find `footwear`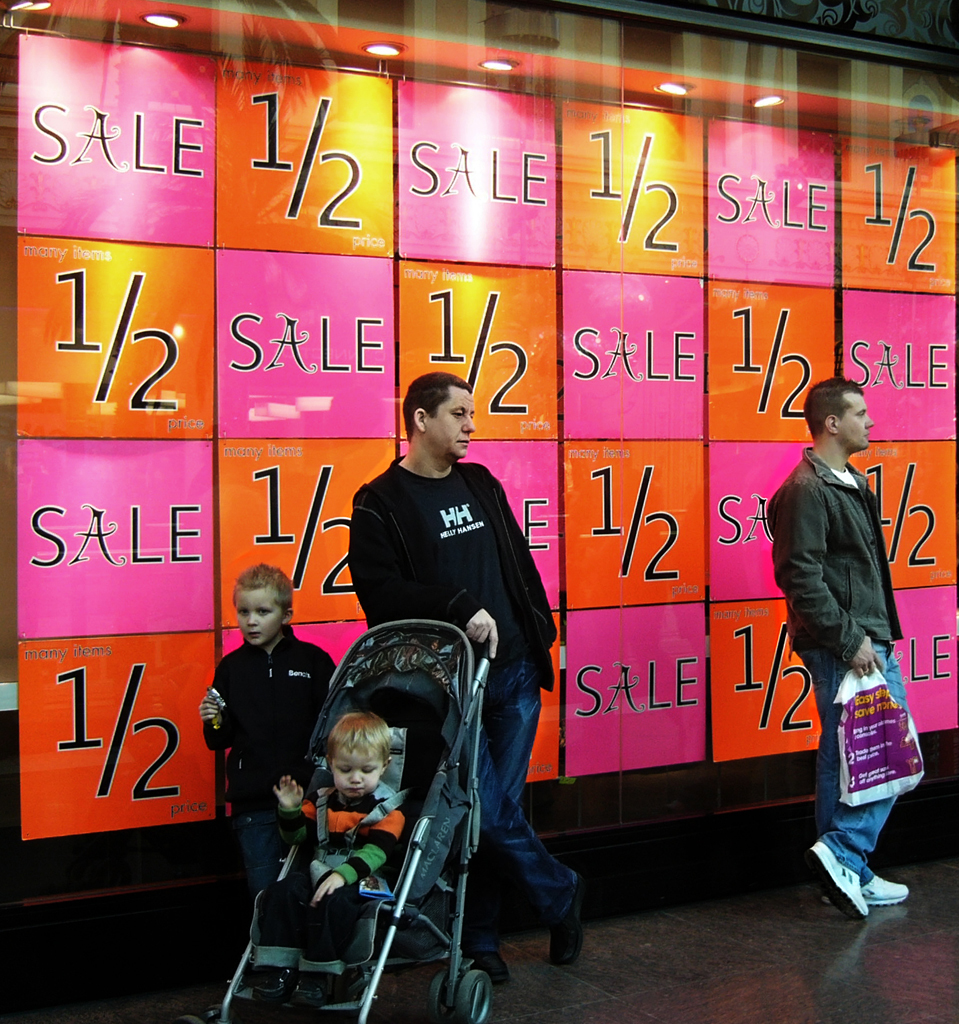
box(469, 959, 511, 987)
